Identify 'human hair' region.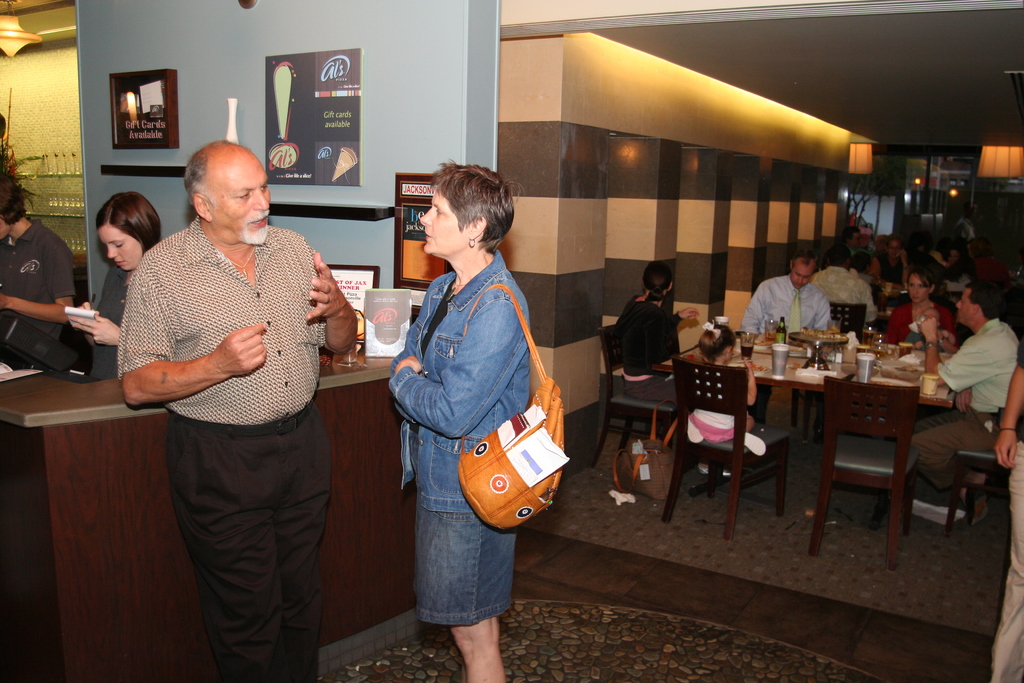
Region: bbox(907, 266, 936, 295).
